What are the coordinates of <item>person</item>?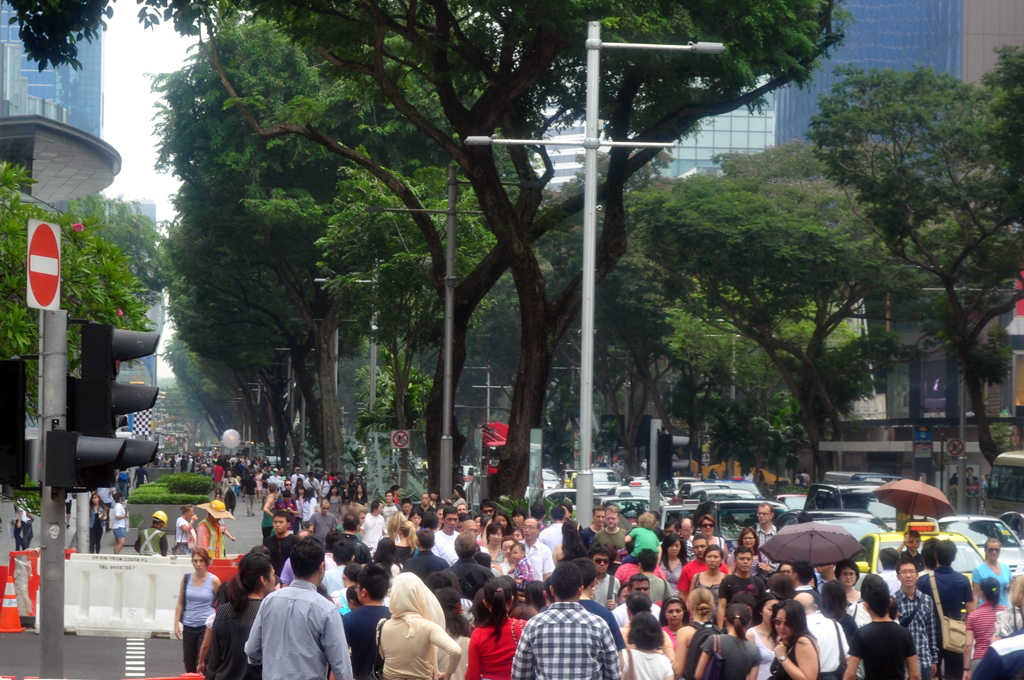
select_region(693, 549, 731, 582).
